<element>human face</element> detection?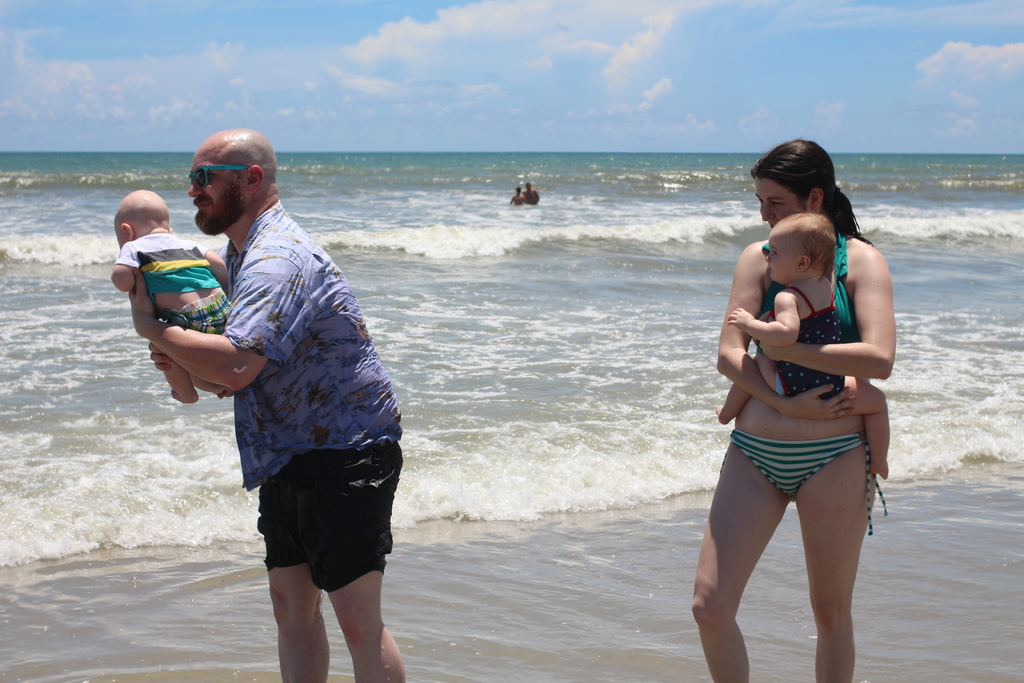
765 227 802 281
